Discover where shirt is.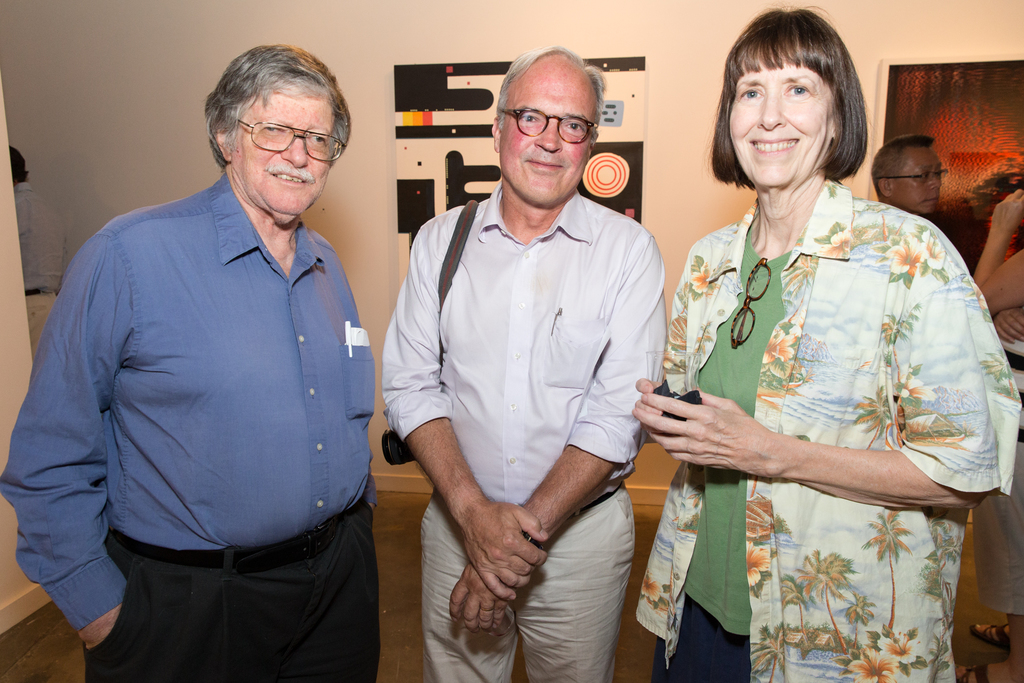
Discovered at [379, 186, 669, 508].
